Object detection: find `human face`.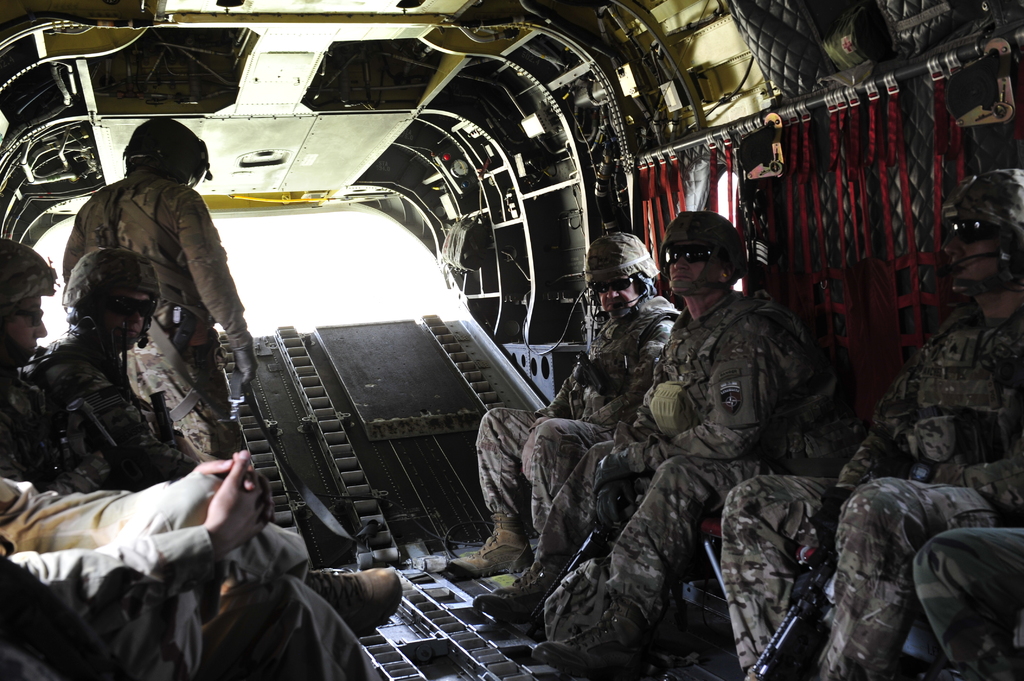
detection(598, 272, 642, 309).
